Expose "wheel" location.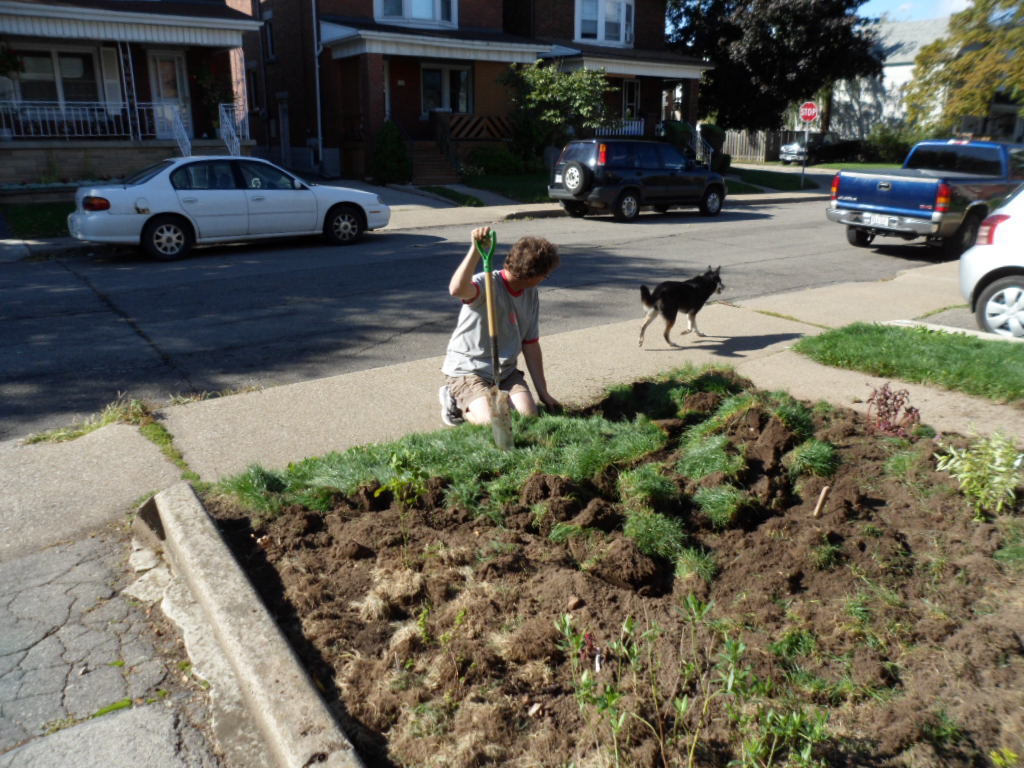
Exposed at select_region(613, 192, 641, 223).
